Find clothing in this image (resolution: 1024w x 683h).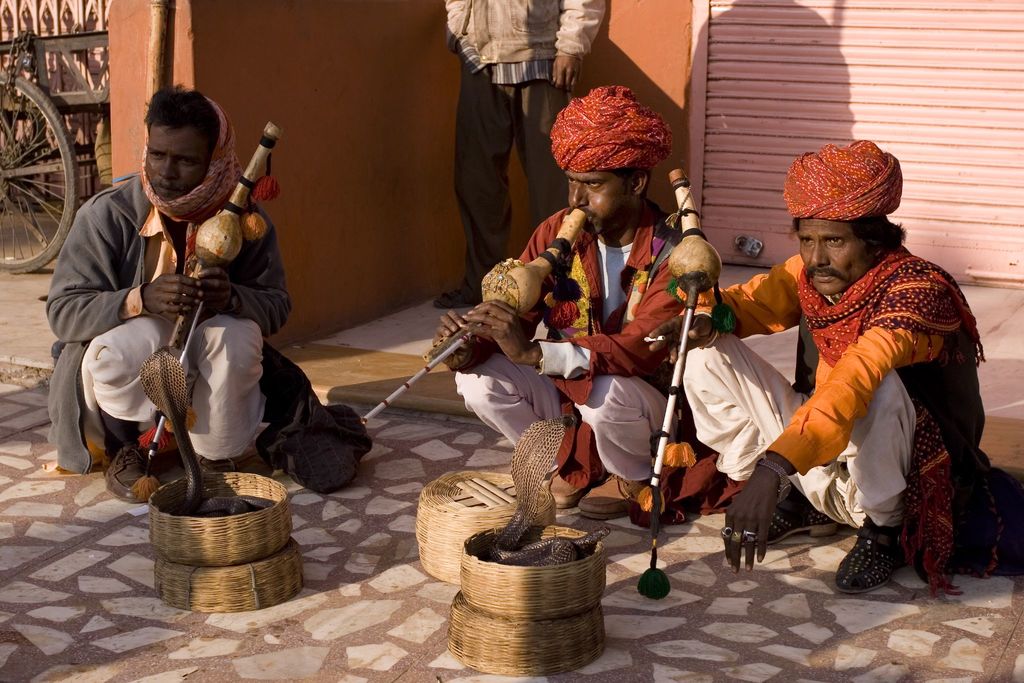
left=444, top=0, right=609, bottom=302.
